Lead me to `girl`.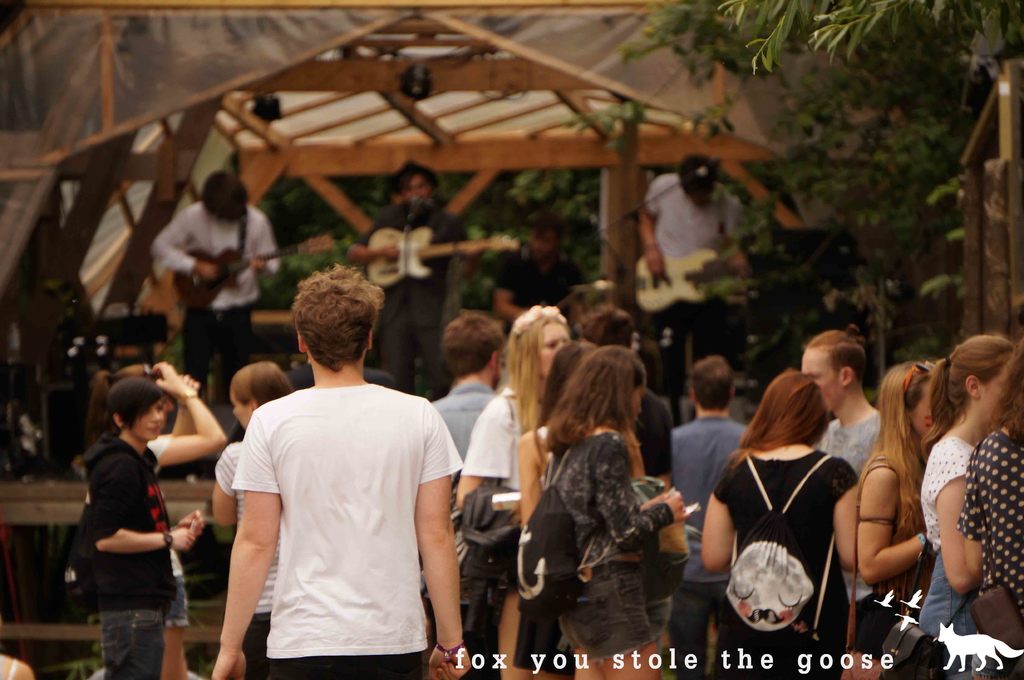
Lead to 855:360:941:679.
